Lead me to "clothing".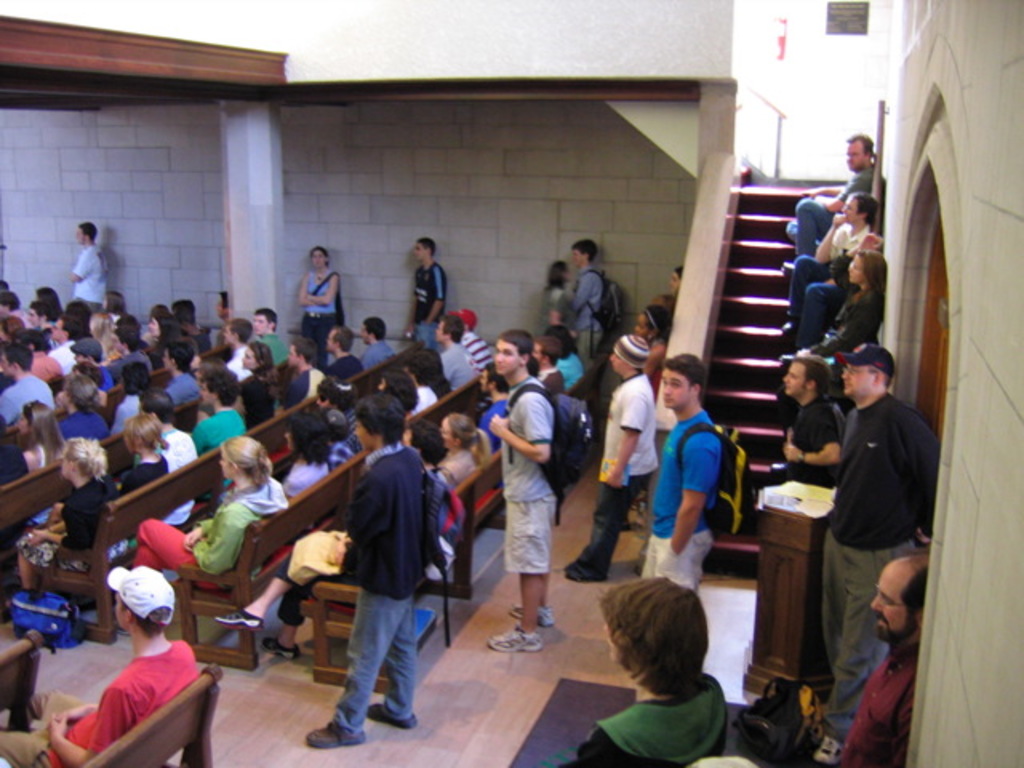
Lead to Rect(806, 334, 933, 715).
